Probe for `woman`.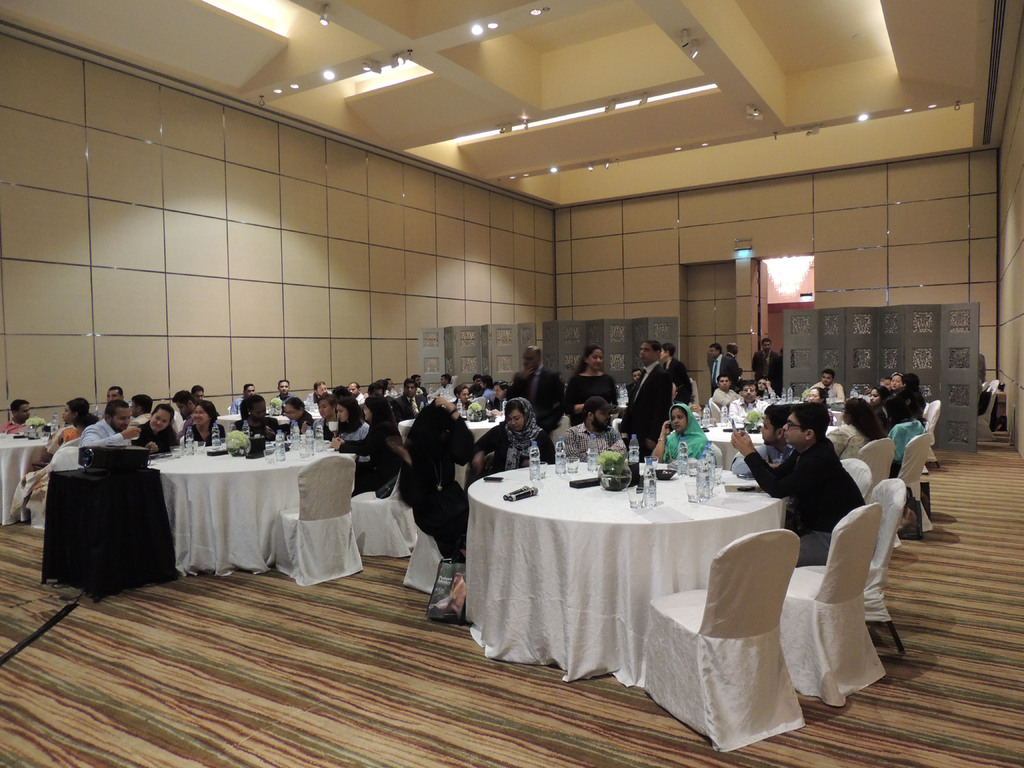
Probe result: region(468, 399, 555, 475).
